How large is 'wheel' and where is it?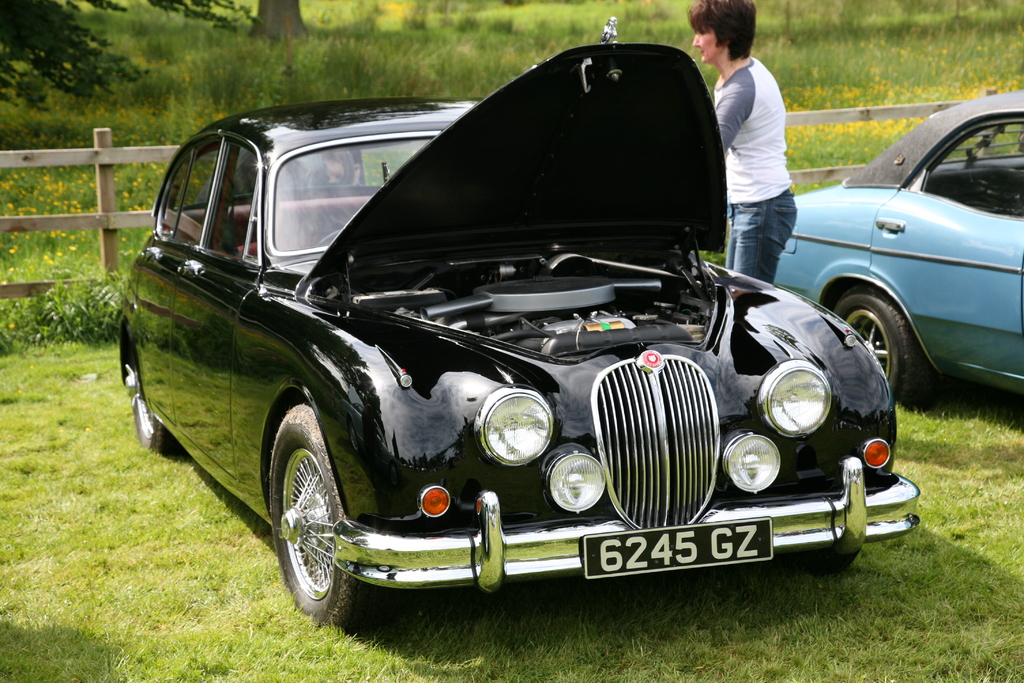
Bounding box: Rect(262, 417, 357, 627).
